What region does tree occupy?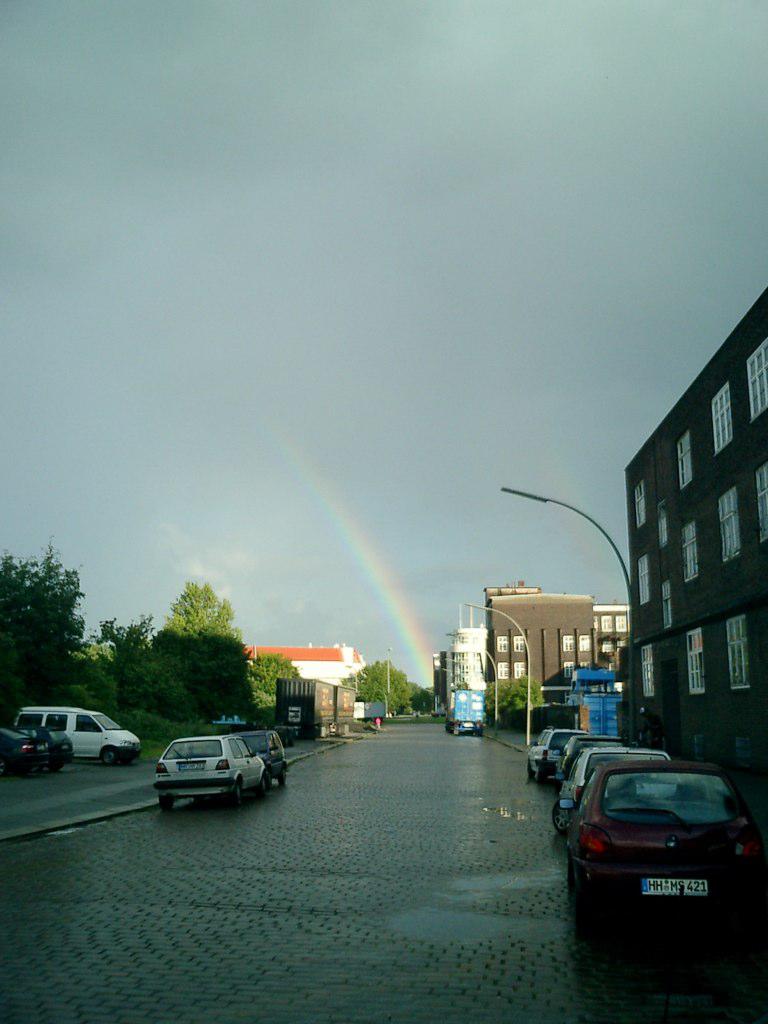
rect(479, 669, 550, 729).
